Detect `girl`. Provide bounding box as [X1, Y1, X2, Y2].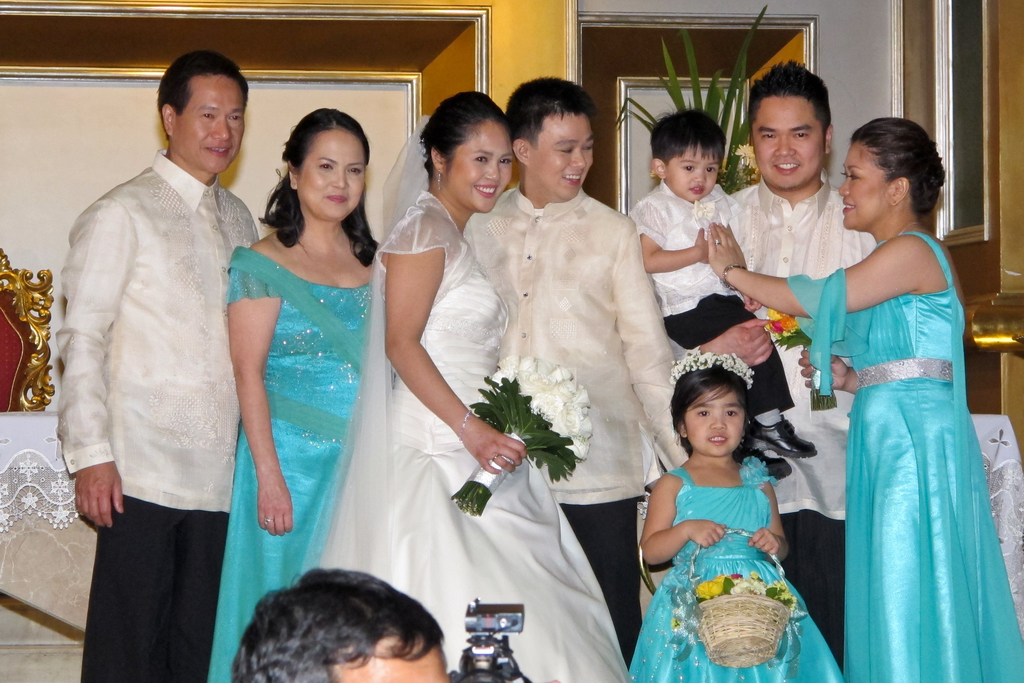
[626, 352, 849, 682].
